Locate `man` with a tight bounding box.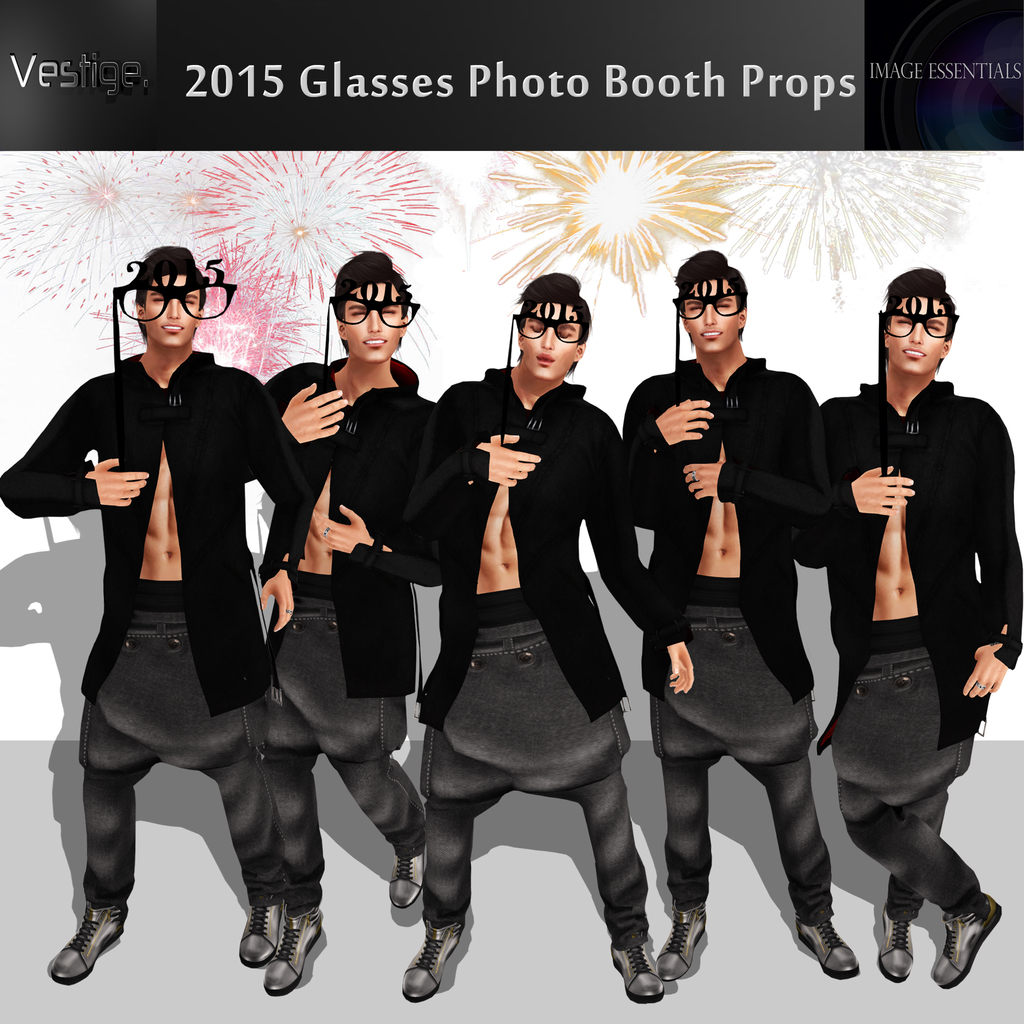
box(803, 267, 1021, 986).
